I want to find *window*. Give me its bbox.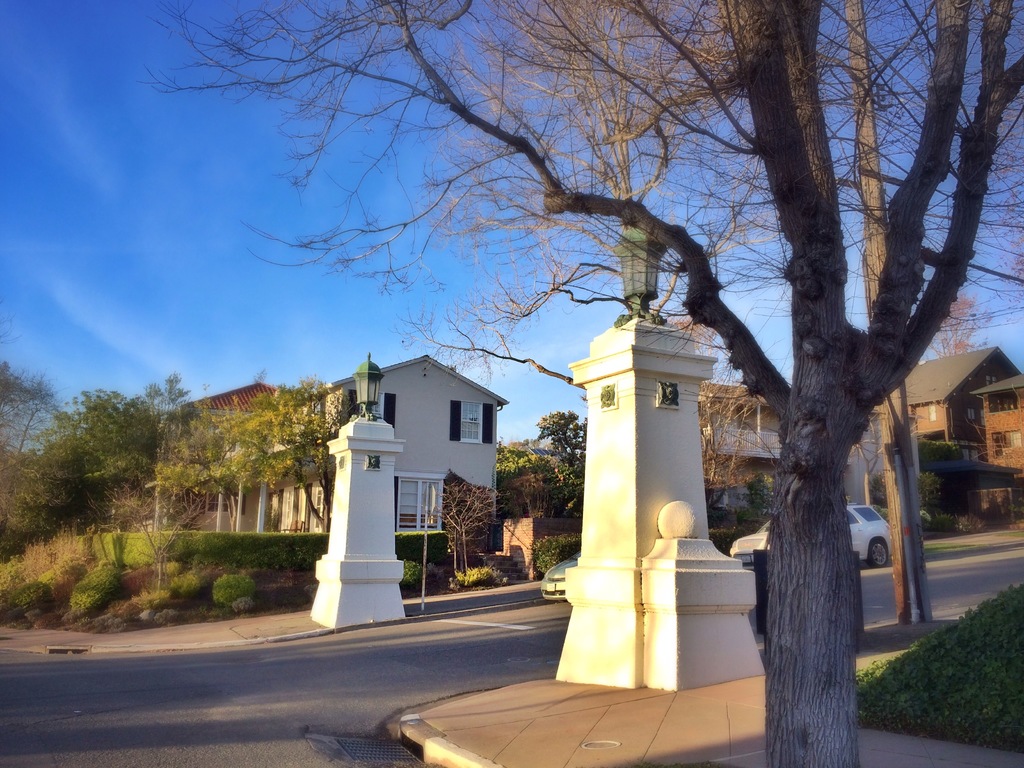
Rect(950, 440, 980, 460).
